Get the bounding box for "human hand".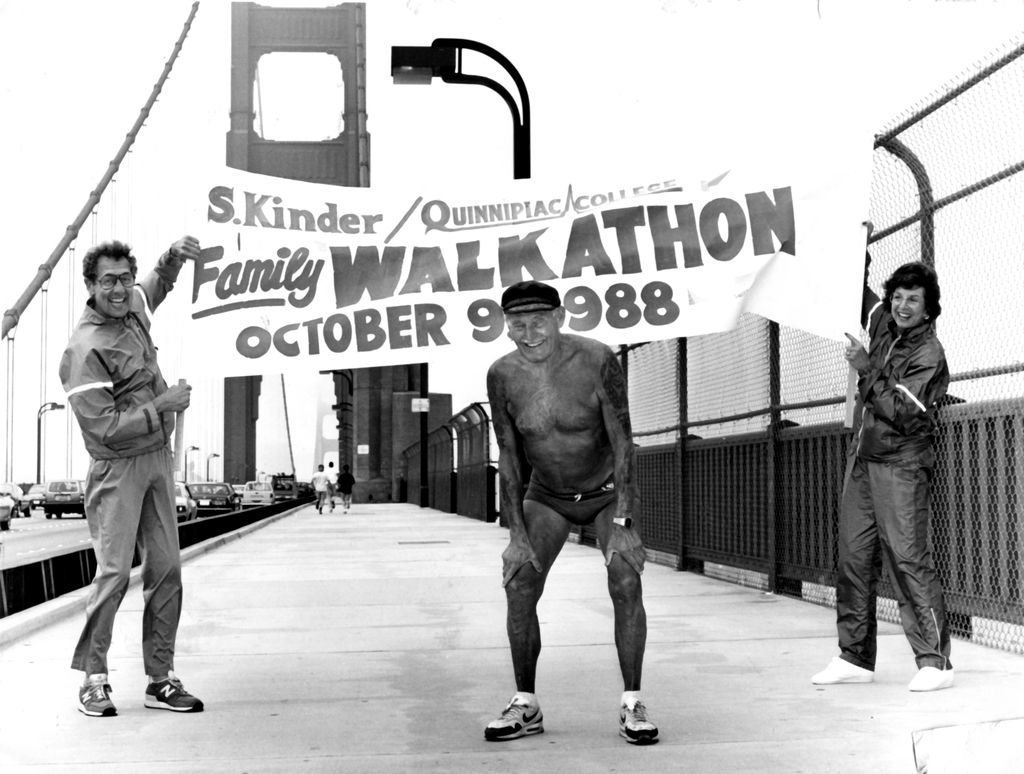
box=[860, 218, 875, 238].
